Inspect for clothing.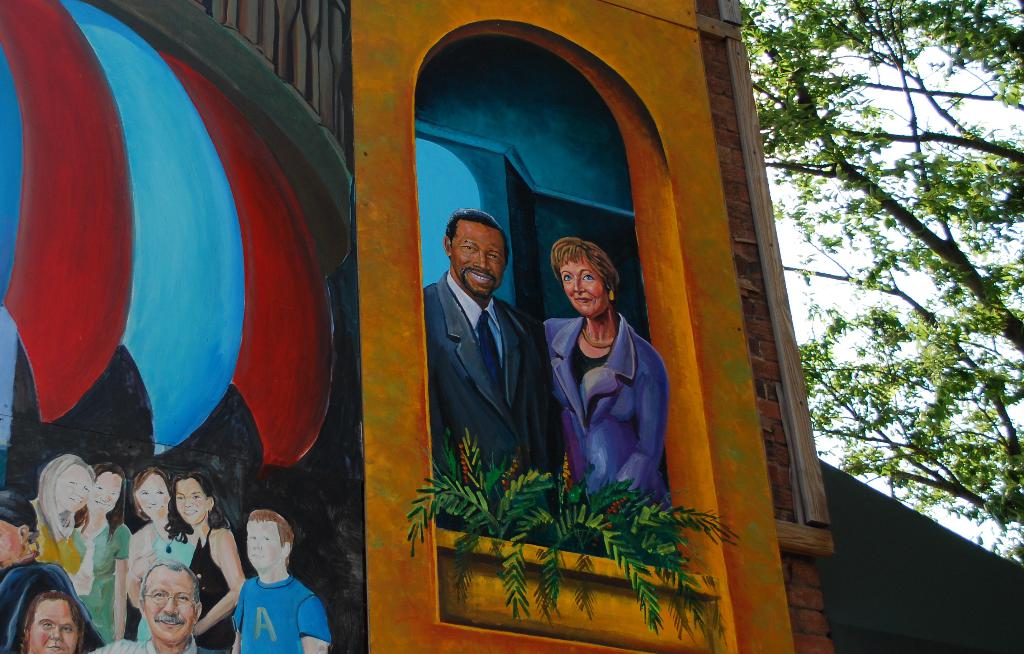
Inspection: BBox(536, 266, 668, 527).
